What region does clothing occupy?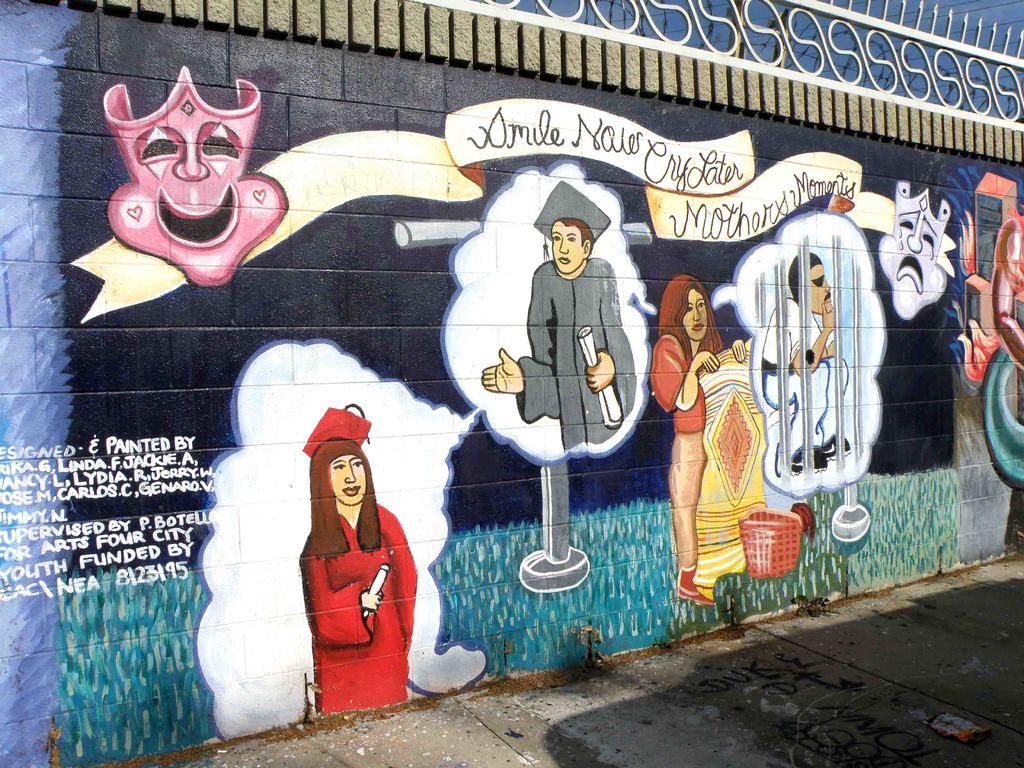
[646,323,738,441].
